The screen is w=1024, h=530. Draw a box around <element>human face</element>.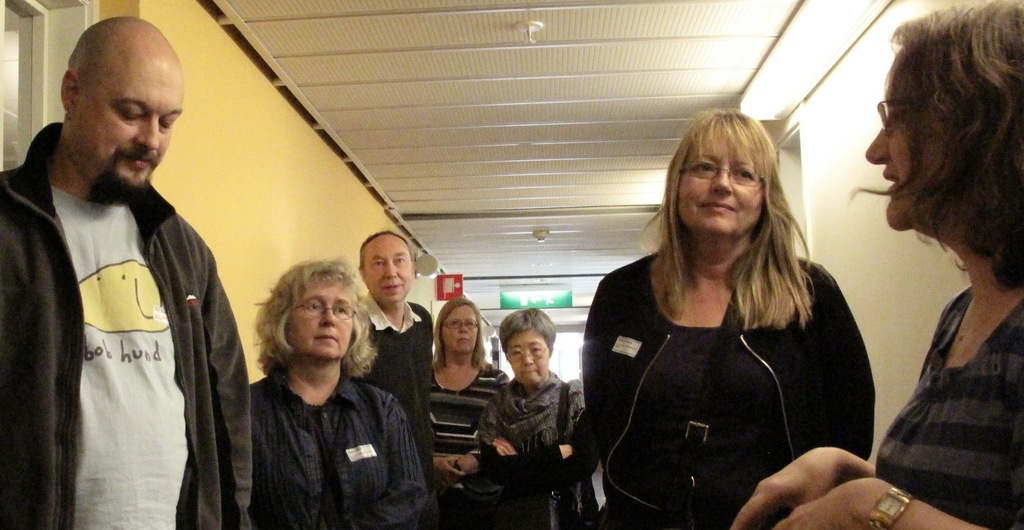
bbox=(365, 241, 412, 307).
